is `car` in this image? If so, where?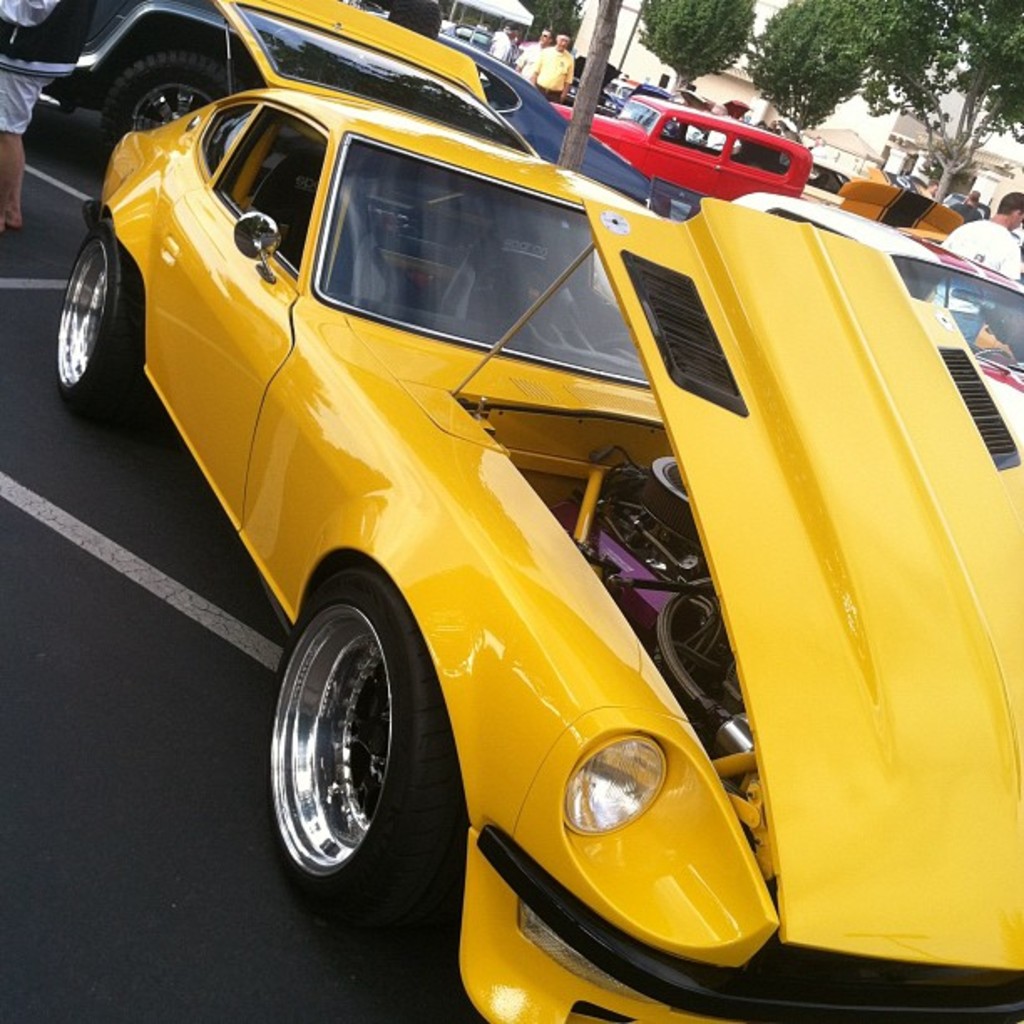
Yes, at 604:77:637:97.
